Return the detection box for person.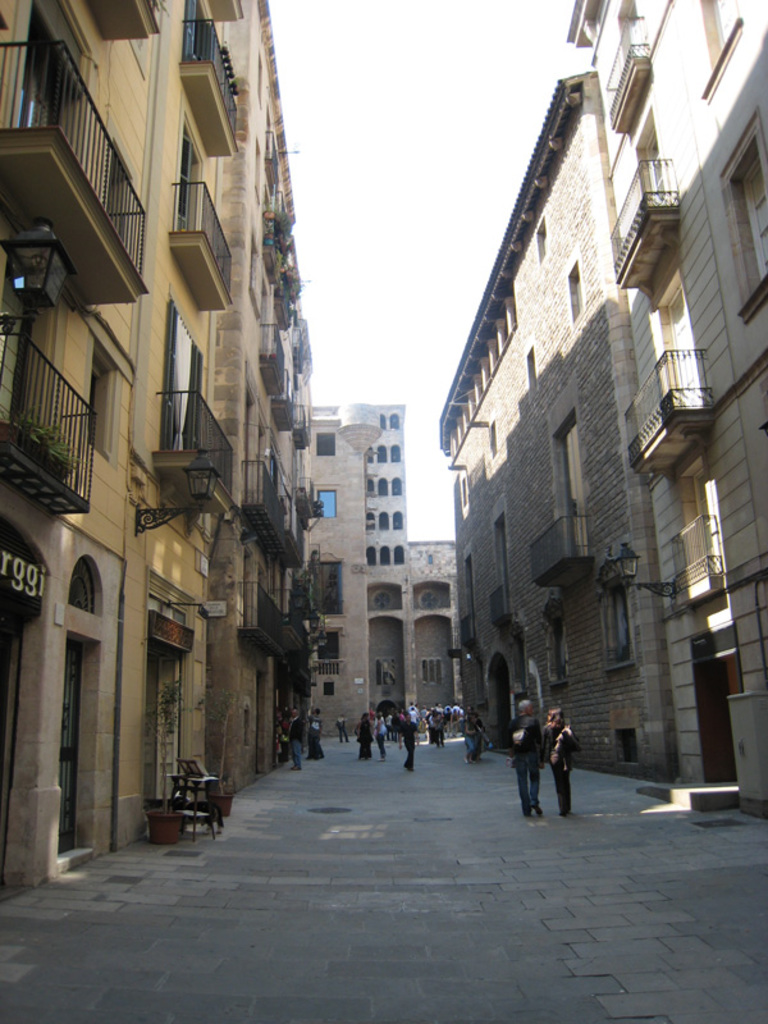
left=398, top=708, right=421, bottom=776.
